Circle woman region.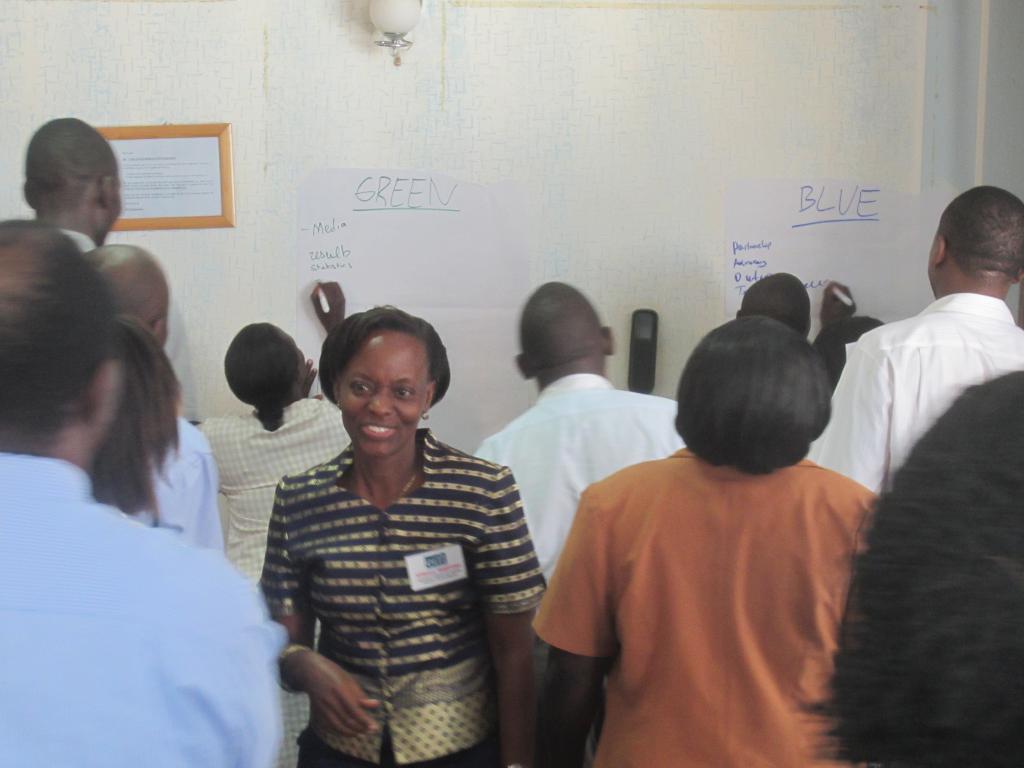
Region: x1=83, y1=317, x2=225, y2=549.
